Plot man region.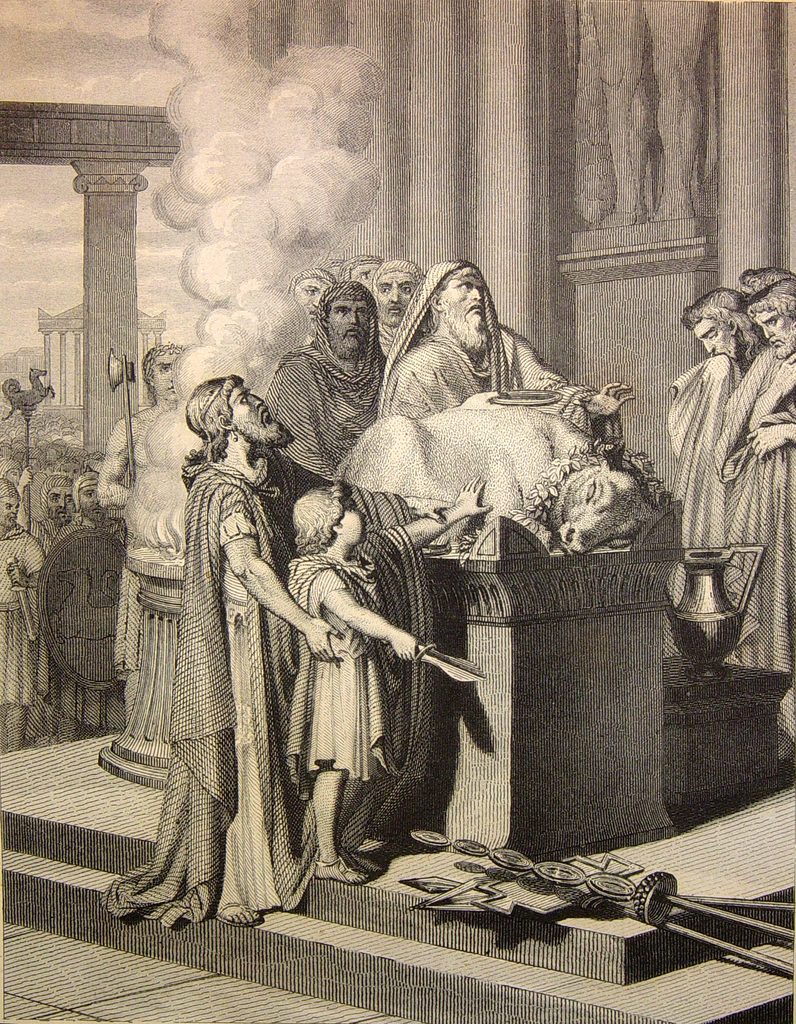
Plotted at {"x1": 33, "y1": 460, "x2": 126, "y2": 736}.
